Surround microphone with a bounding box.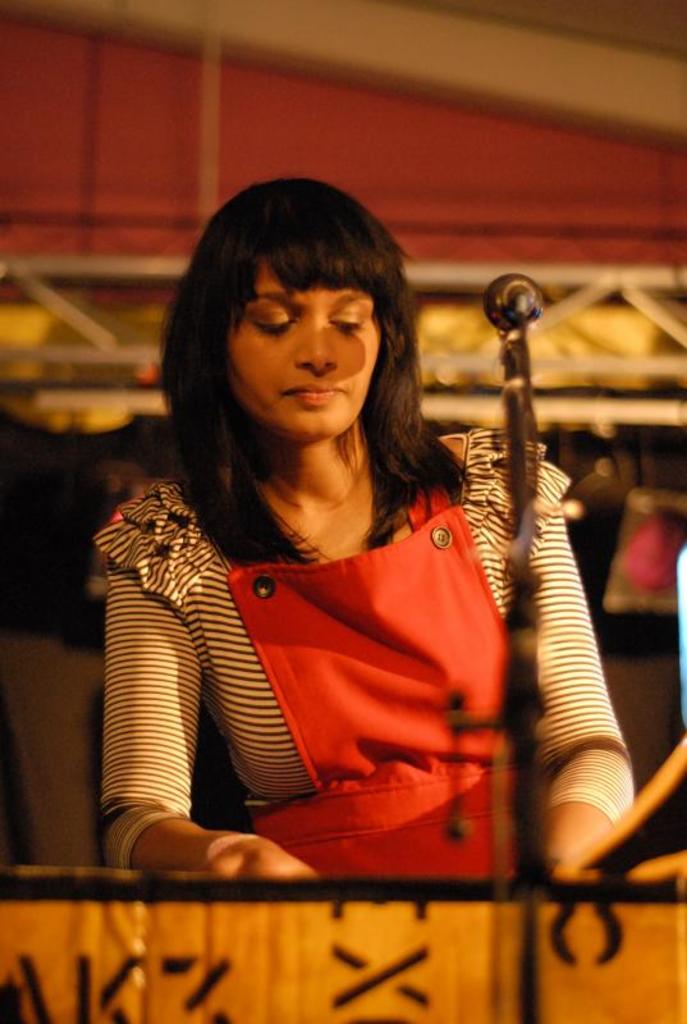
bbox=[481, 271, 541, 329].
